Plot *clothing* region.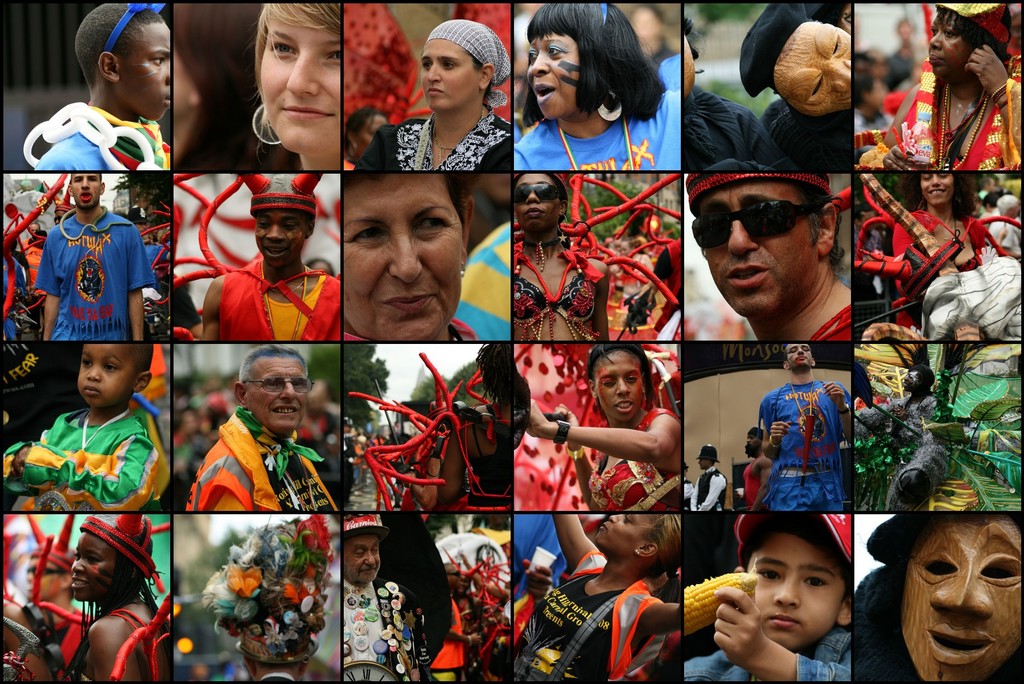
Plotted at select_region(530, 550, 662, 683).
